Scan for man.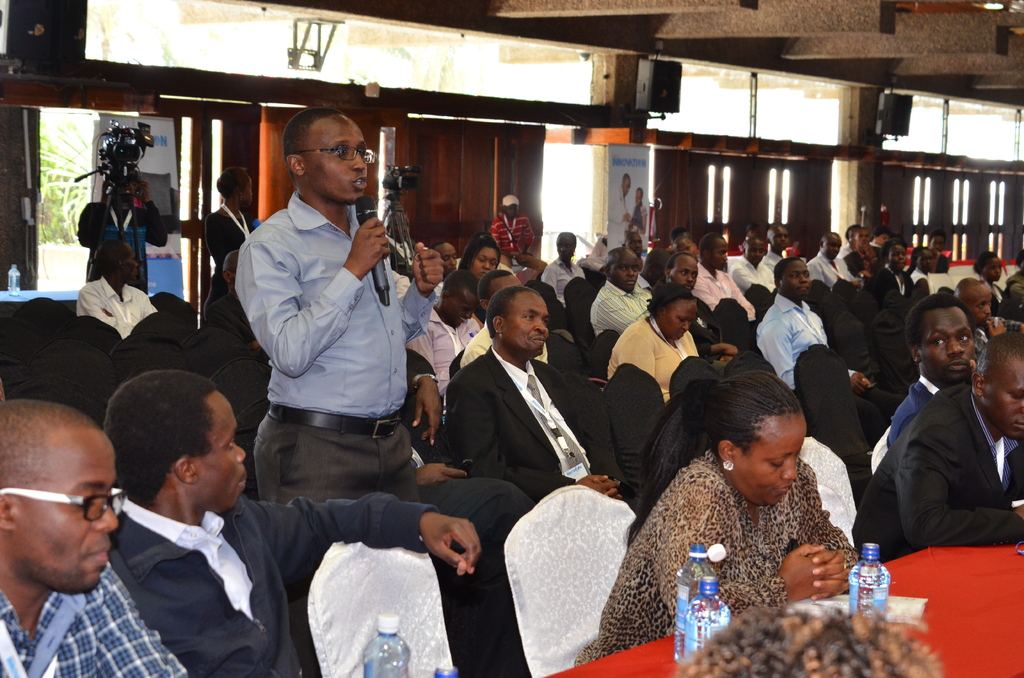
Scan result: <region>209, 253, 270, 365</region>.
